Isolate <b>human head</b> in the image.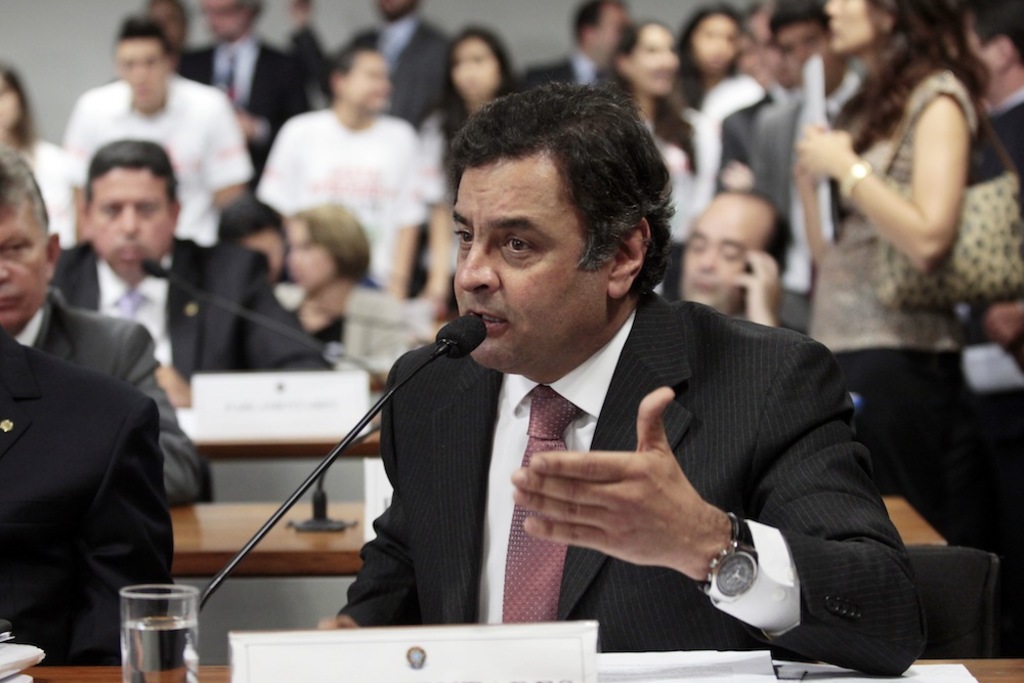
Isolated region: bbox=(416, 76, 674, 328).
